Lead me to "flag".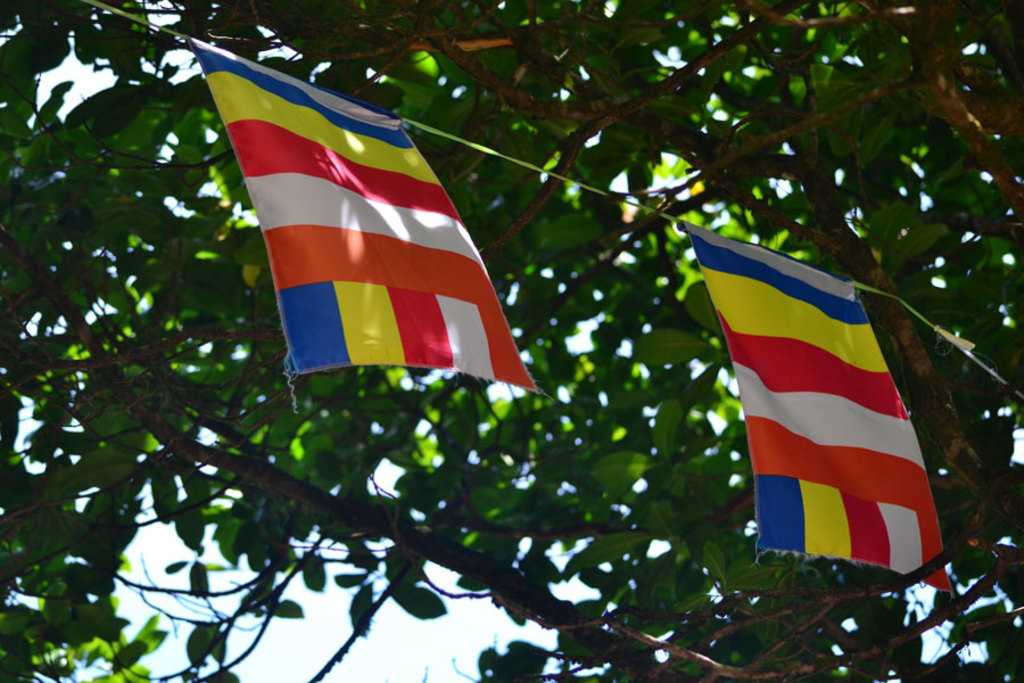
Lead to [197,54,499,401].
